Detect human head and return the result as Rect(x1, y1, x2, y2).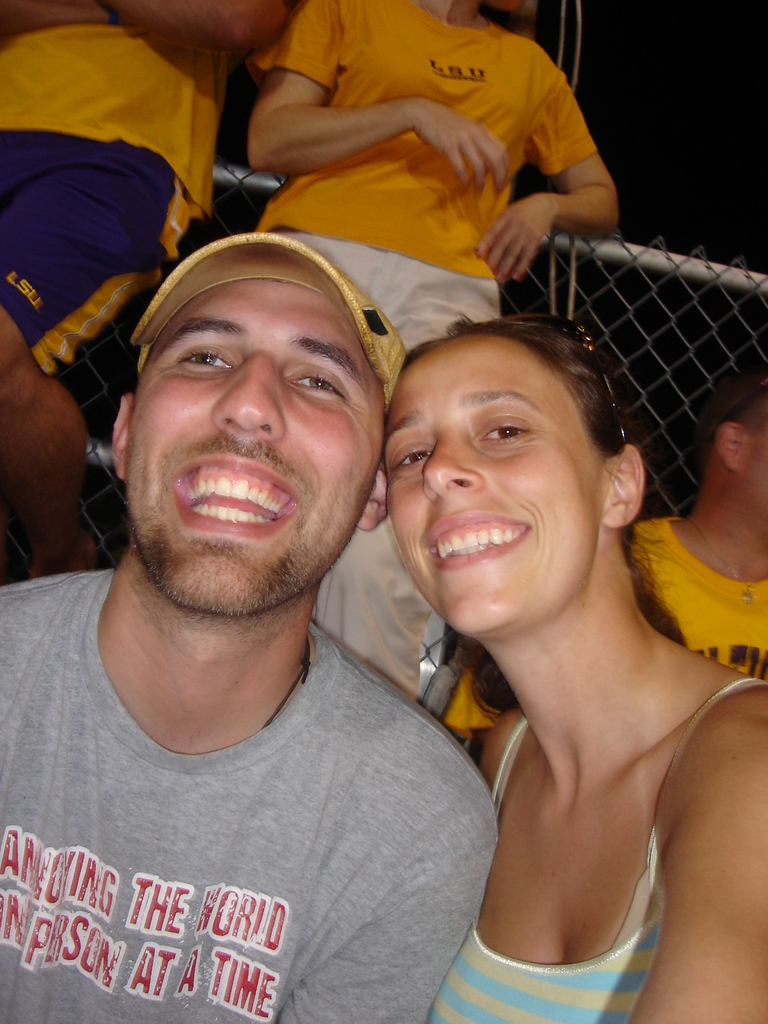
Rect(112, 228, 399, 623).
